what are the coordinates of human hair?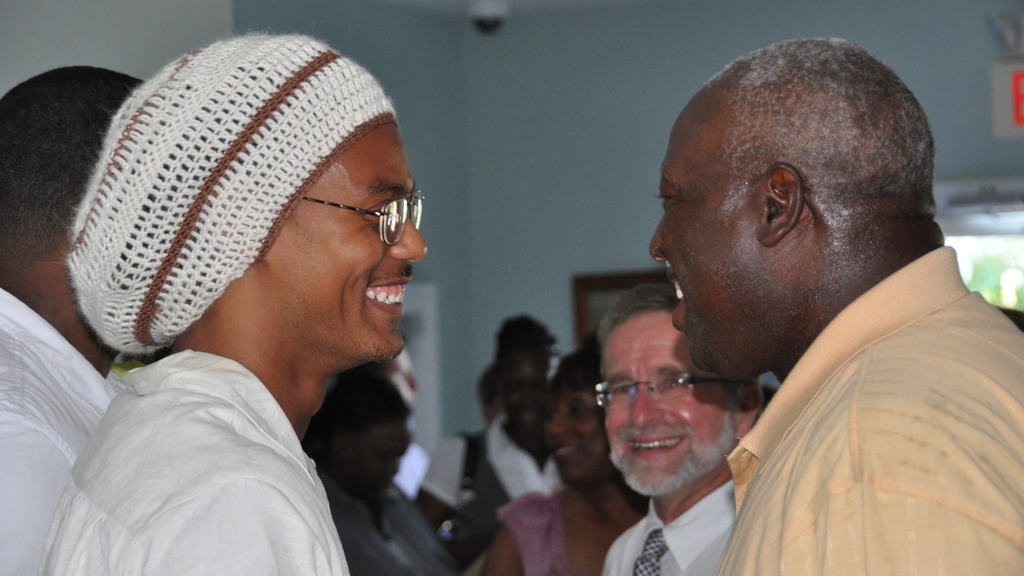
region(596, 281, 683, 383).
